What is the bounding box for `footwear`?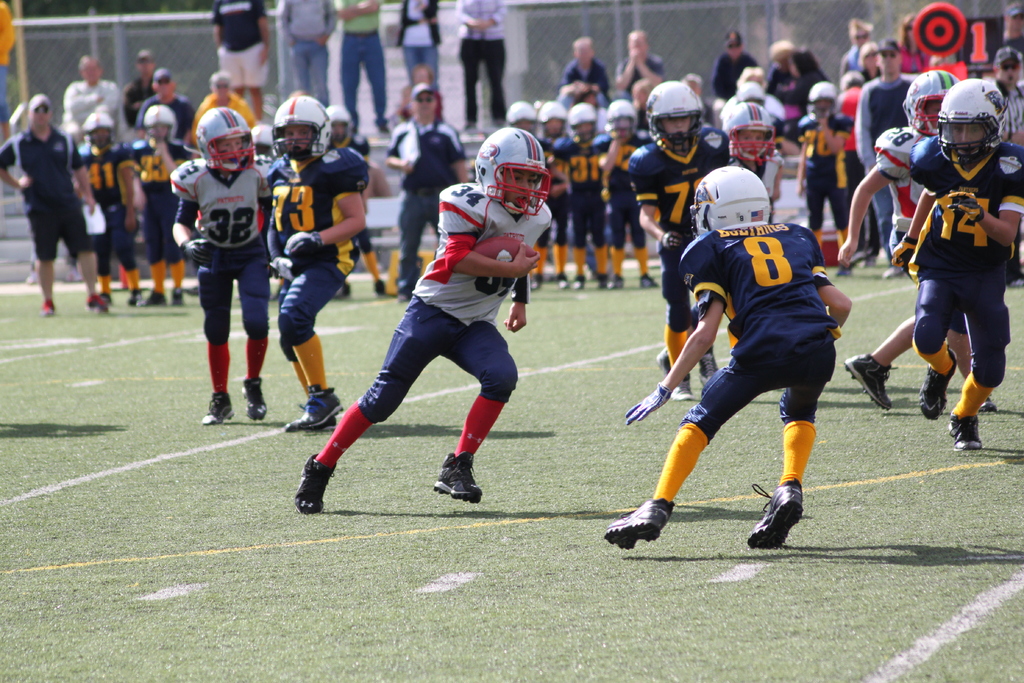
(left=81, top=286, right=185, bottom=313).
